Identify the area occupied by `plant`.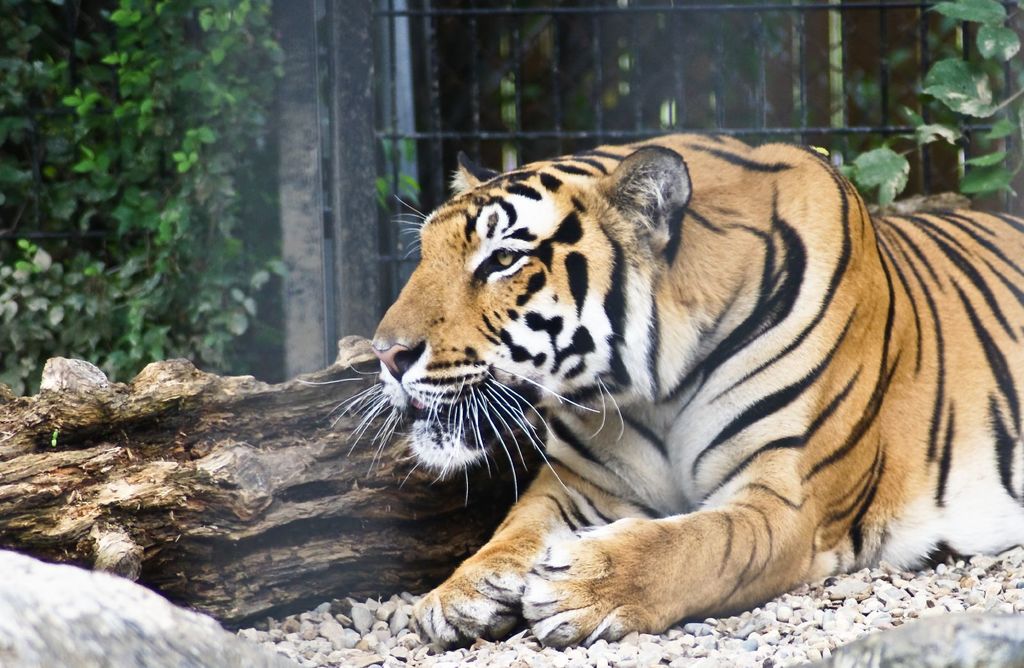
Area: detection(841, 1, 1019, 213).
